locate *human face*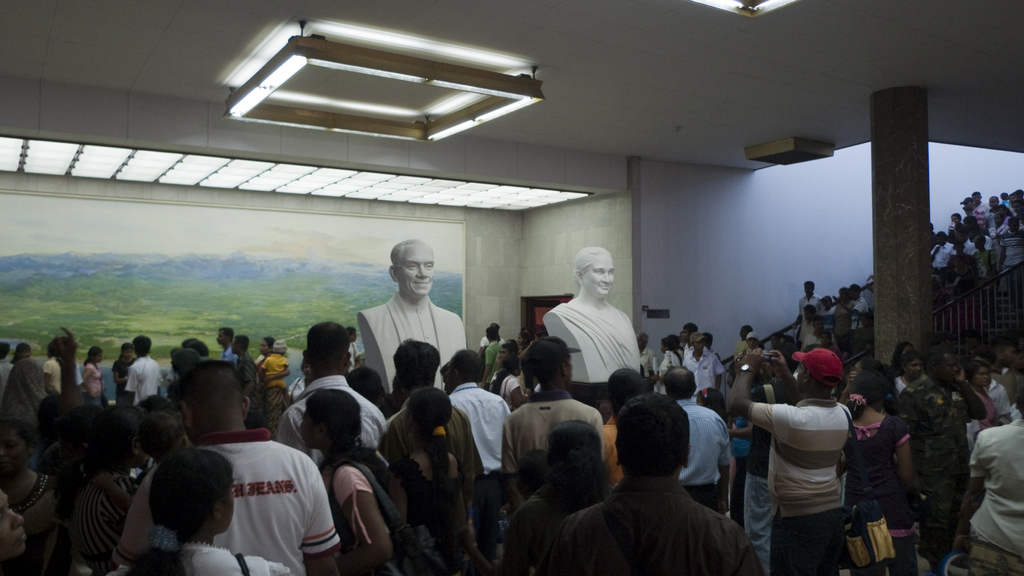
box(260, 340, 269, 355)
